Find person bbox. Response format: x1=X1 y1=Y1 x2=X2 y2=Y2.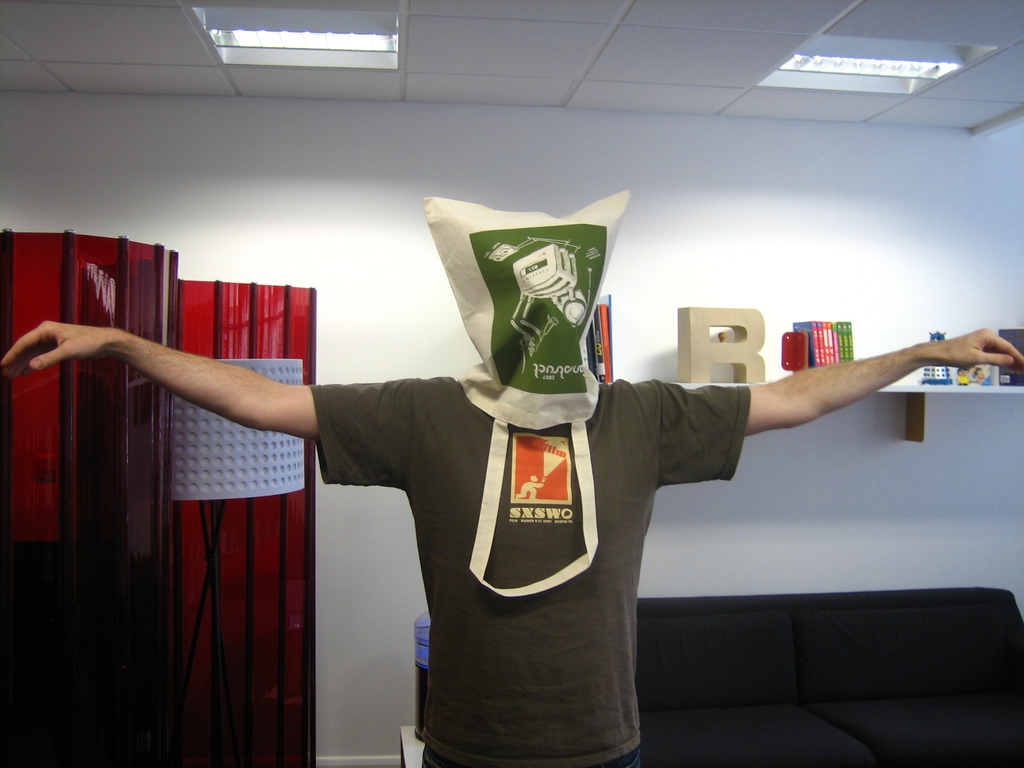
x1=6 y1=318 x2=1023 y2=767.
